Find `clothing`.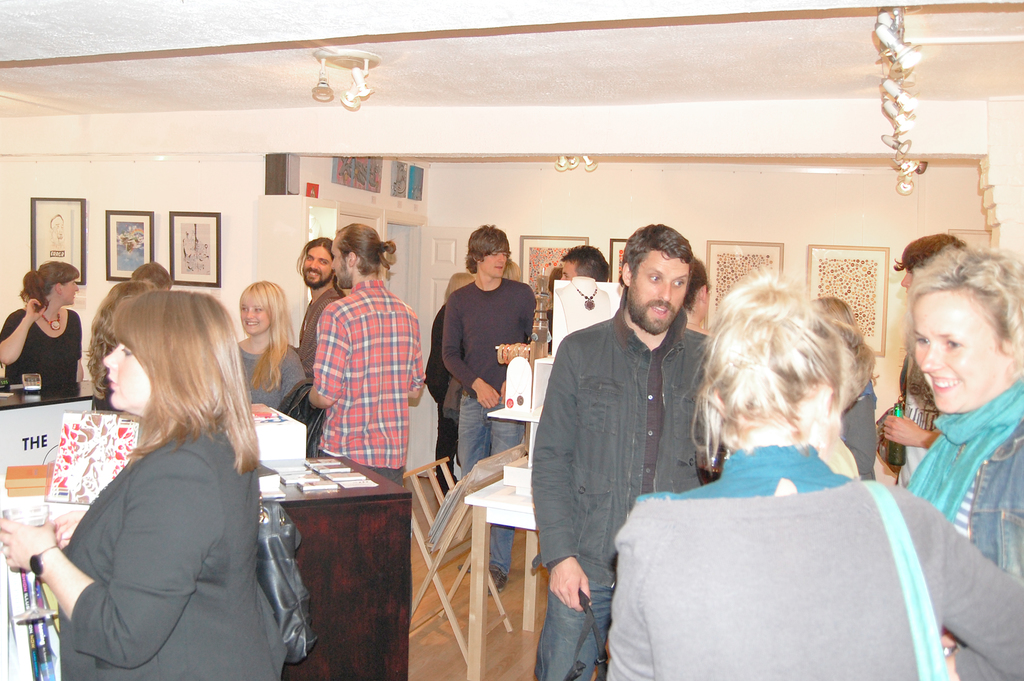
select_region(905, 380, 1023, 680).
